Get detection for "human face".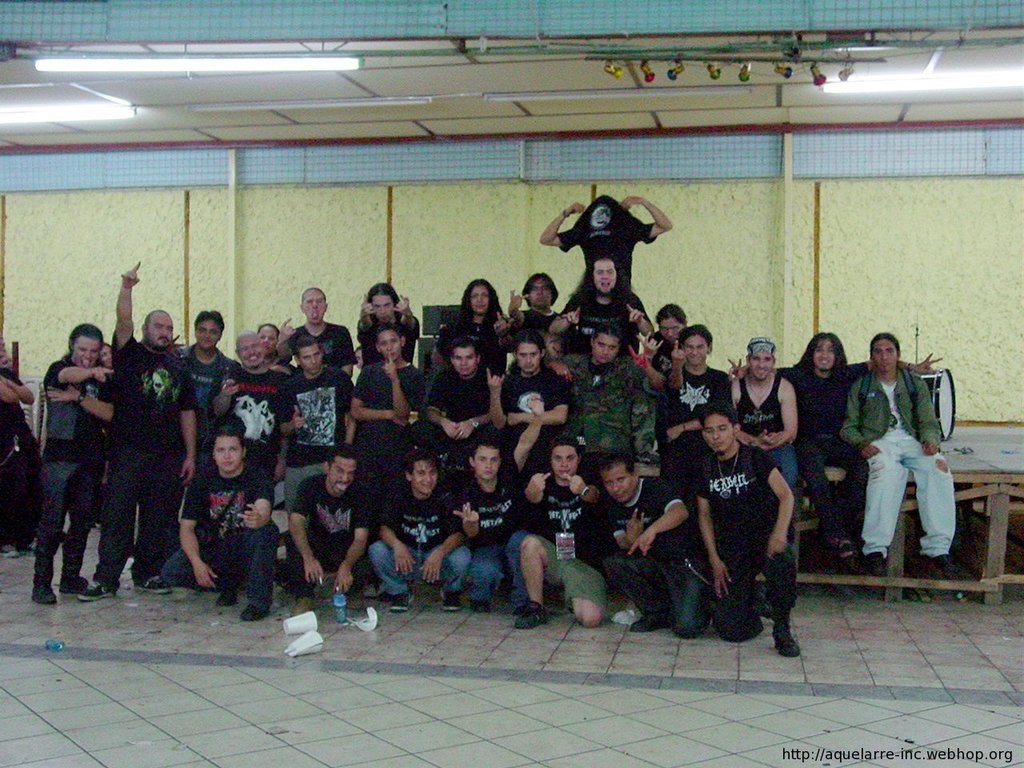
Detection: box(102, 346, 114, 369).
